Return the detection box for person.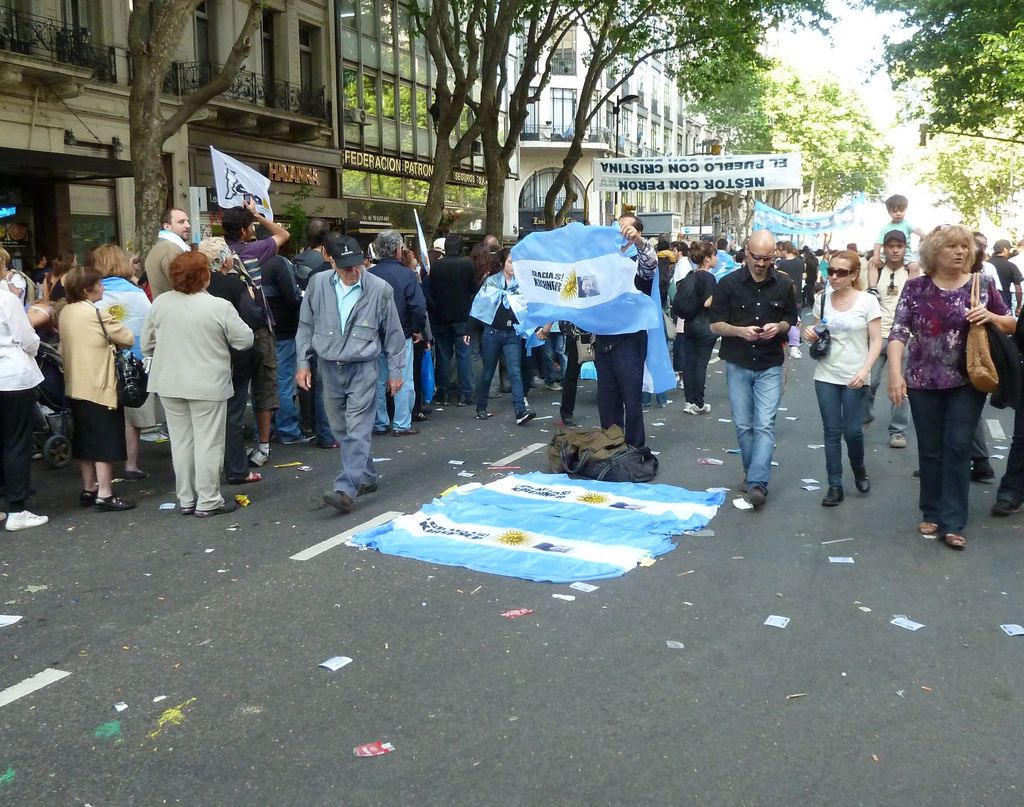
x1=0 y1=249 x2=49 y2=528.
